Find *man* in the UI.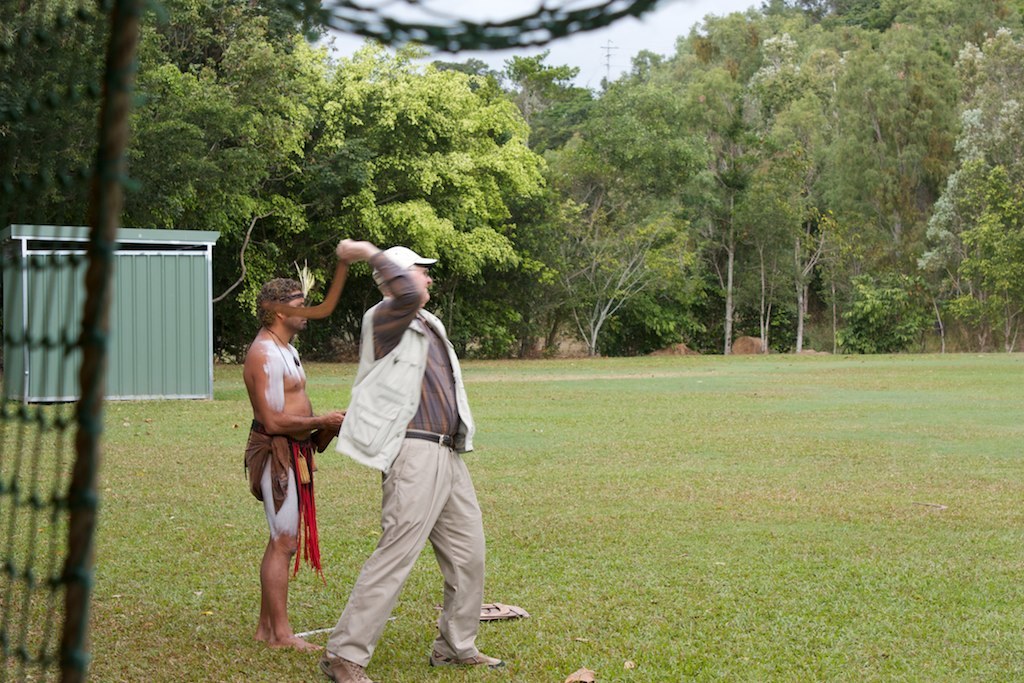
UI element at left=291, top=210, right=492, bottom=668.
